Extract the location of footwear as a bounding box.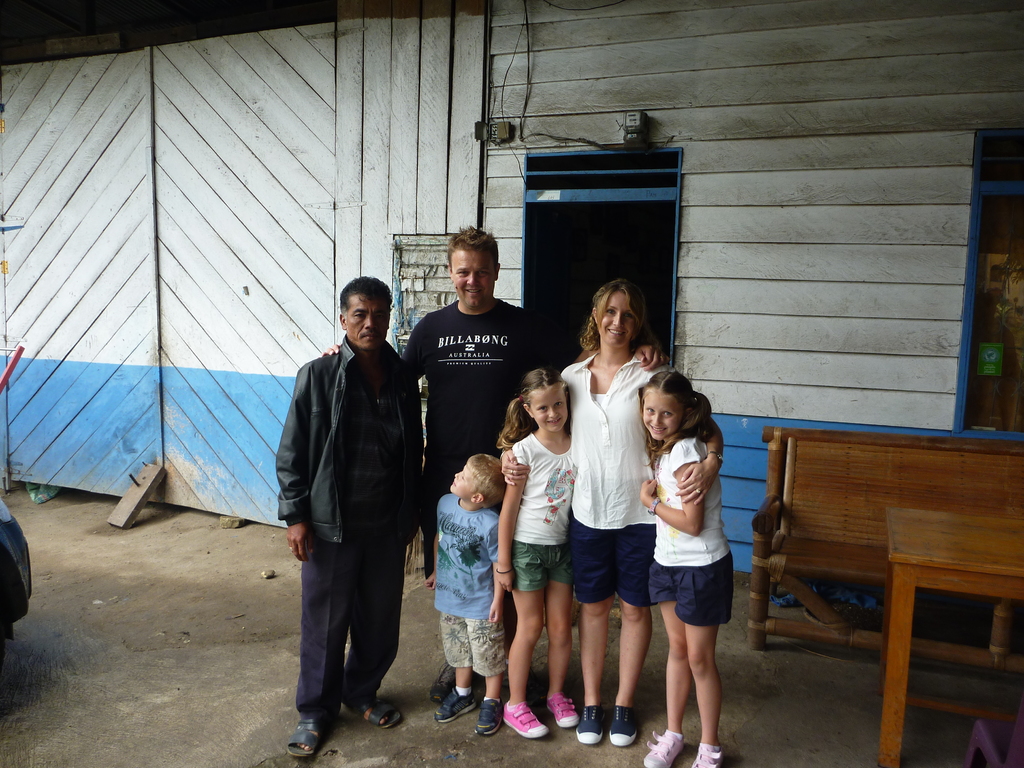
detection(700, 735, 733, 767).
